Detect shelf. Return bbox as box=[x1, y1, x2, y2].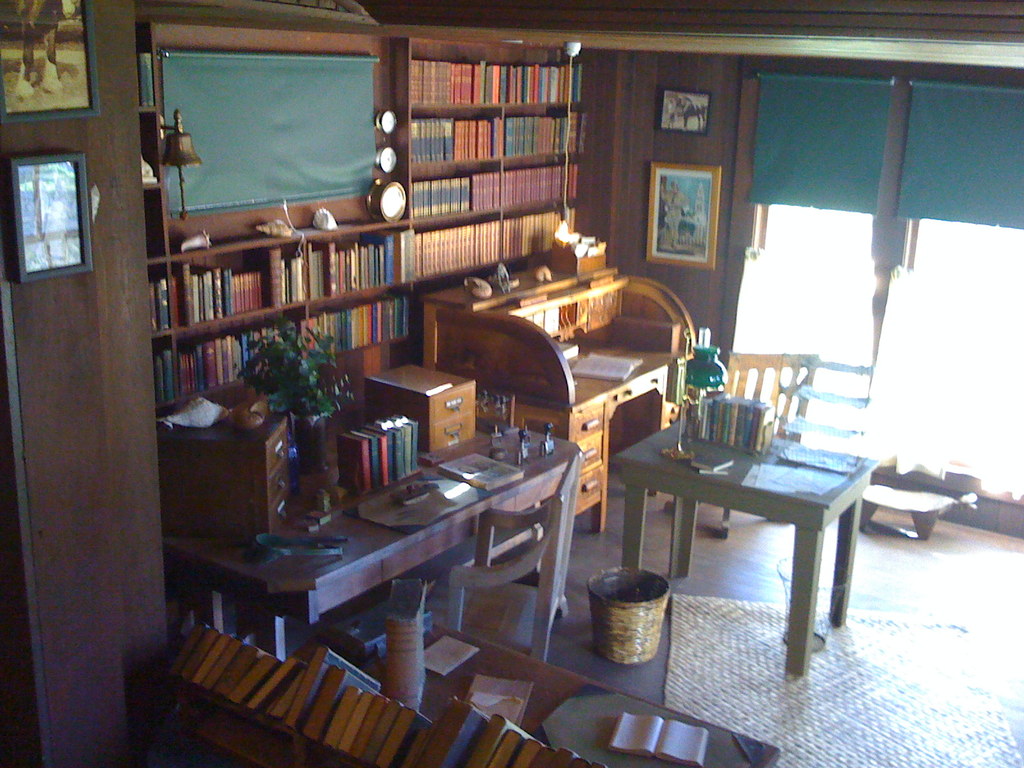
box=[403, 211, 585, 291].
